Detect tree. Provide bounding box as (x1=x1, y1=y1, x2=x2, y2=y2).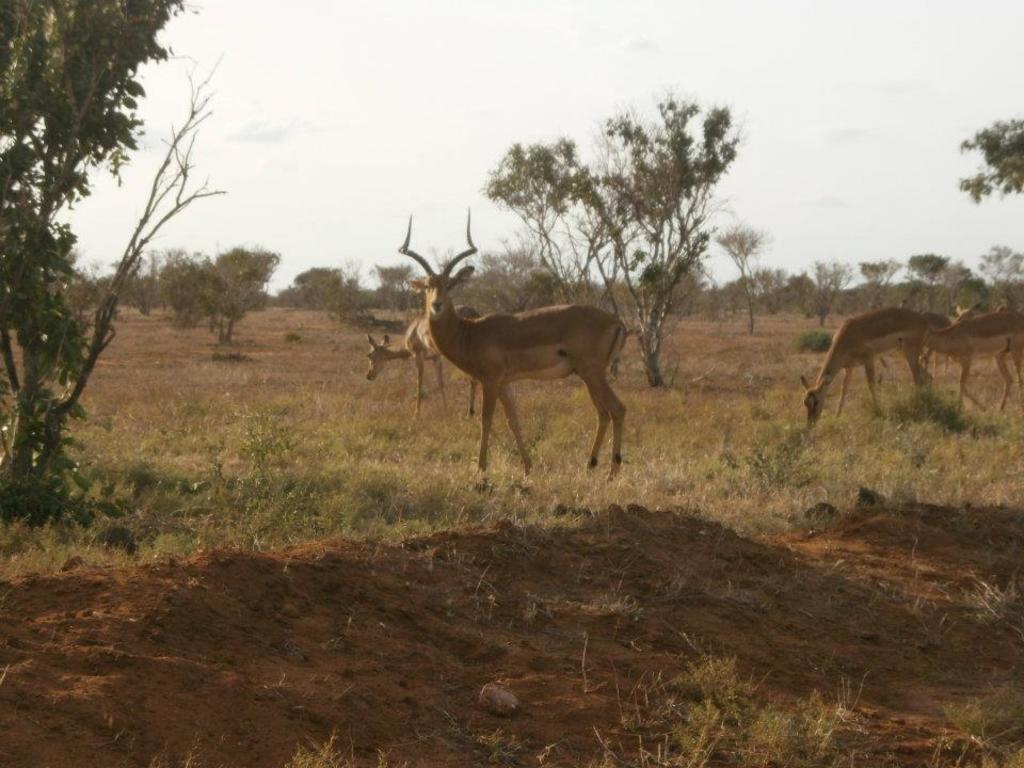
(x1=481, y1=83, x2=738, y2=387).
